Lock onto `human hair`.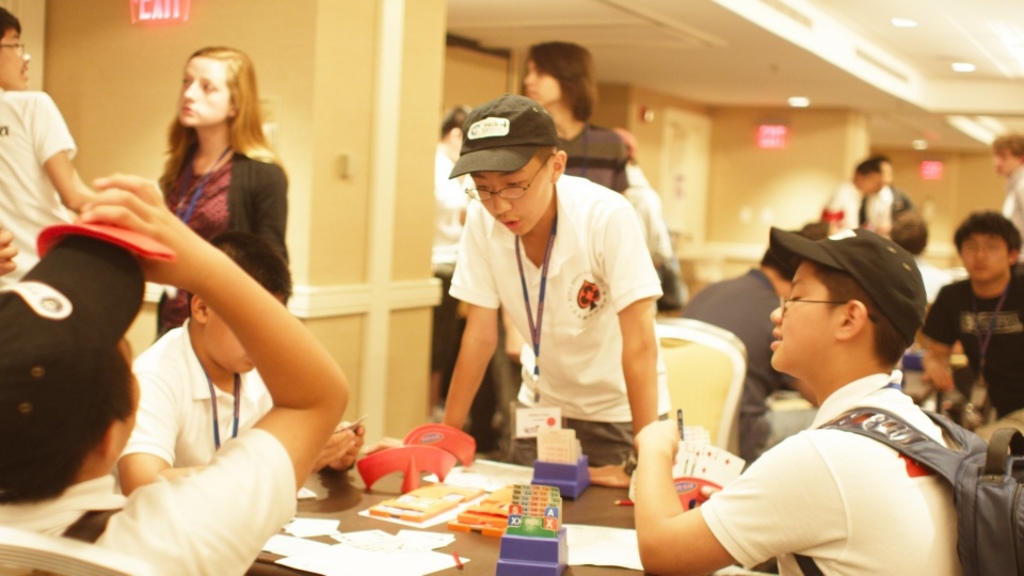
Locked: {"x1": 989, "y1": 131, "x2": 1023, "y2": 159}.
